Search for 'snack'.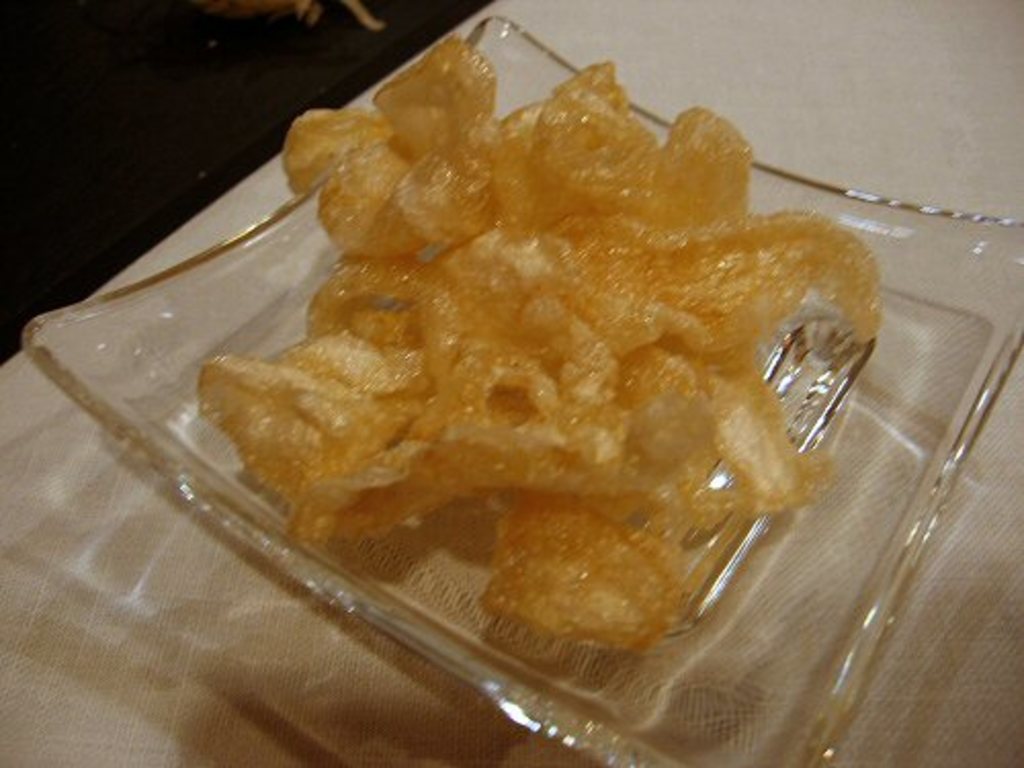
Found at box(203, 88, 868, 621).
